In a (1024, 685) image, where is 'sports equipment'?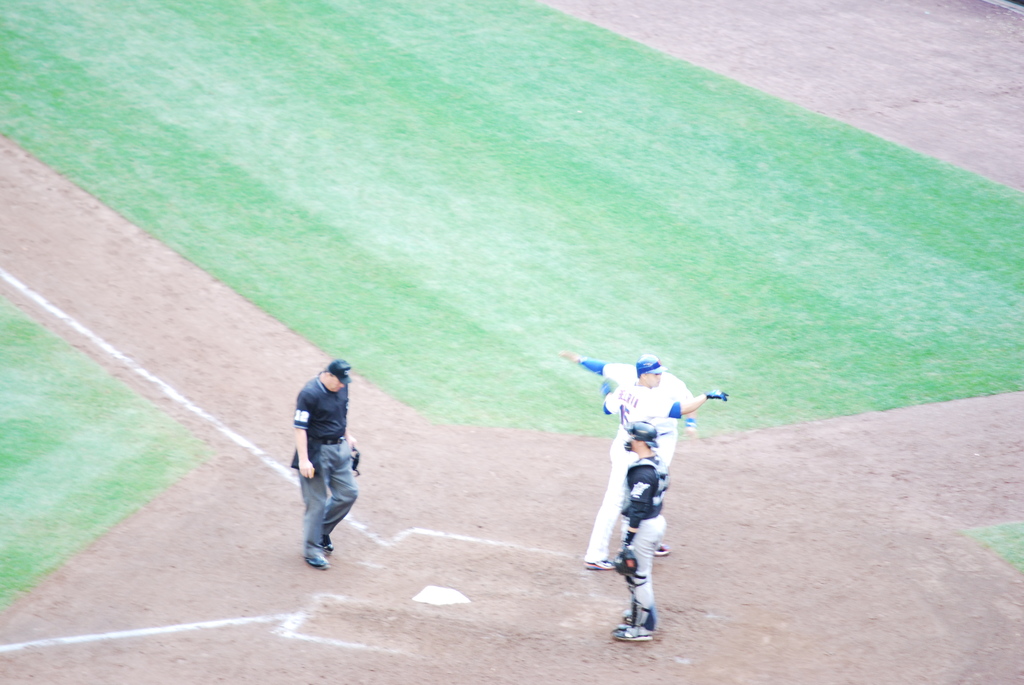
x1=612, y1=548, x2=640, y2=572.
